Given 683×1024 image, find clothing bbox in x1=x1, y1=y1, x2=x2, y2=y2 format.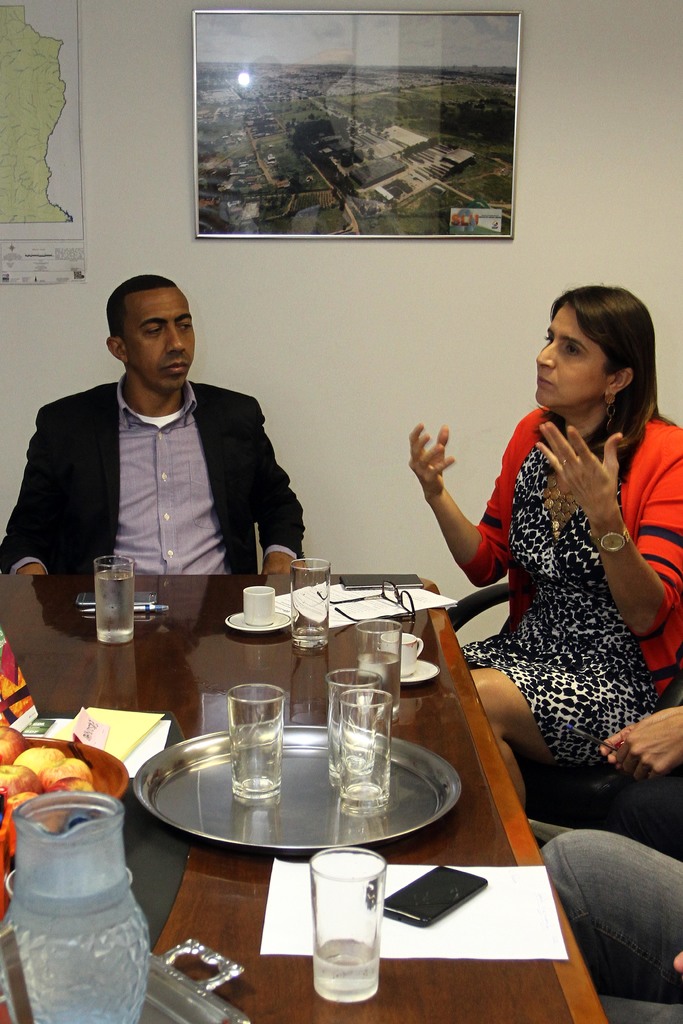
x1=546, y1=829, x2=682, y2=1023.
